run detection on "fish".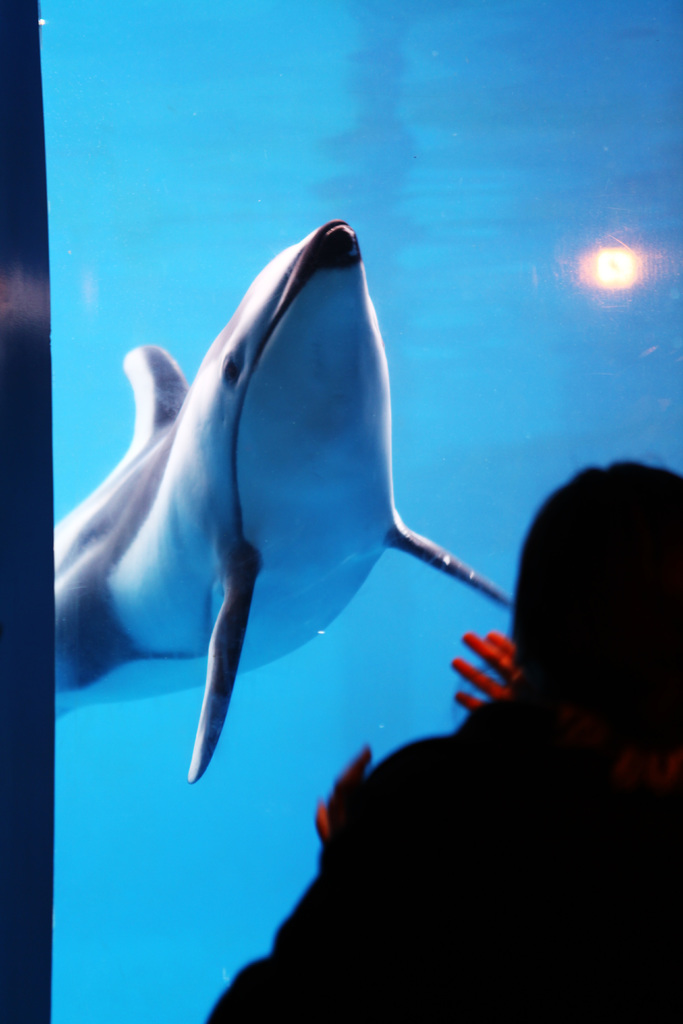
Result: 45, 213, 522, 786.
